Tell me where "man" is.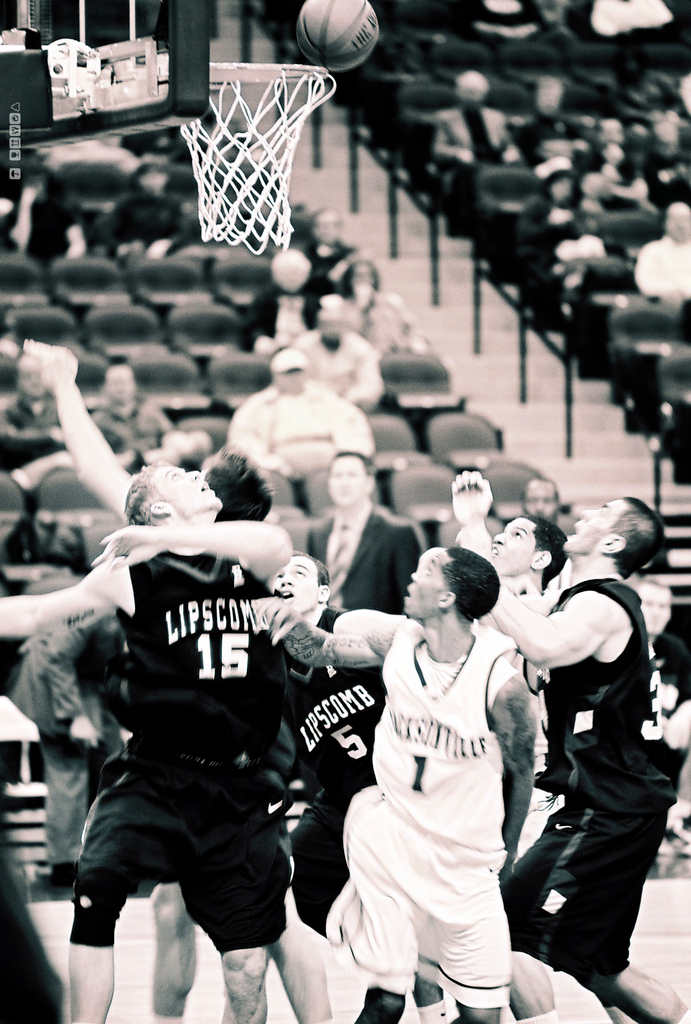
"man" is at detection(330, 541, 549, 1020).
